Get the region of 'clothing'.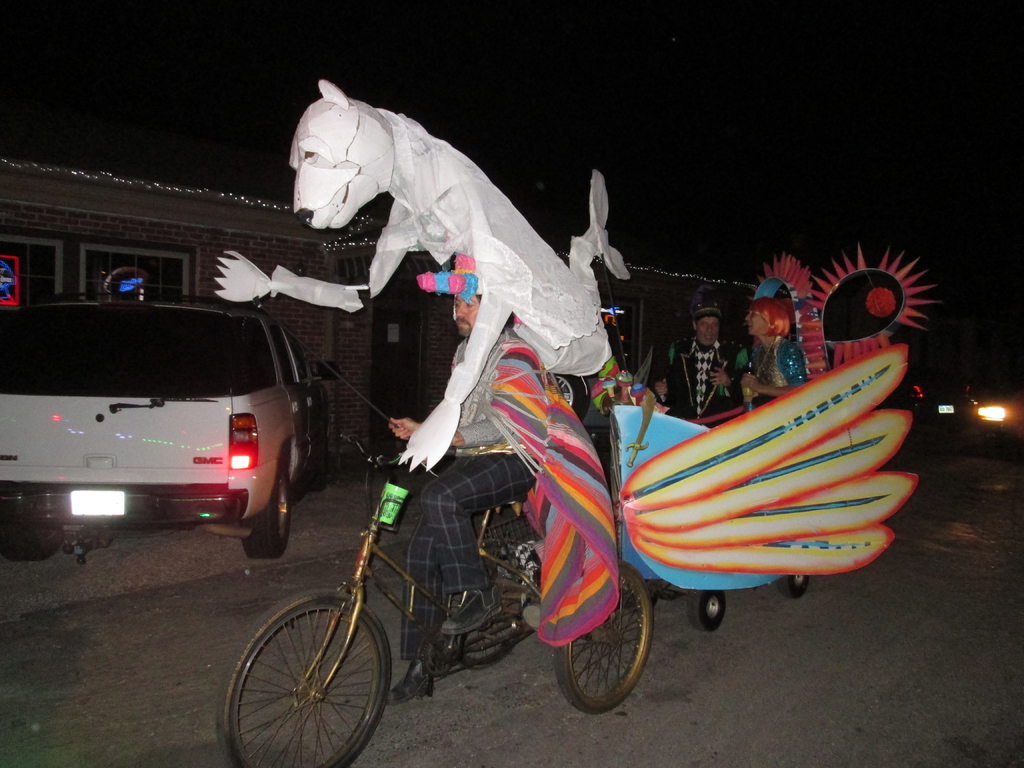
666/337/742/426.
